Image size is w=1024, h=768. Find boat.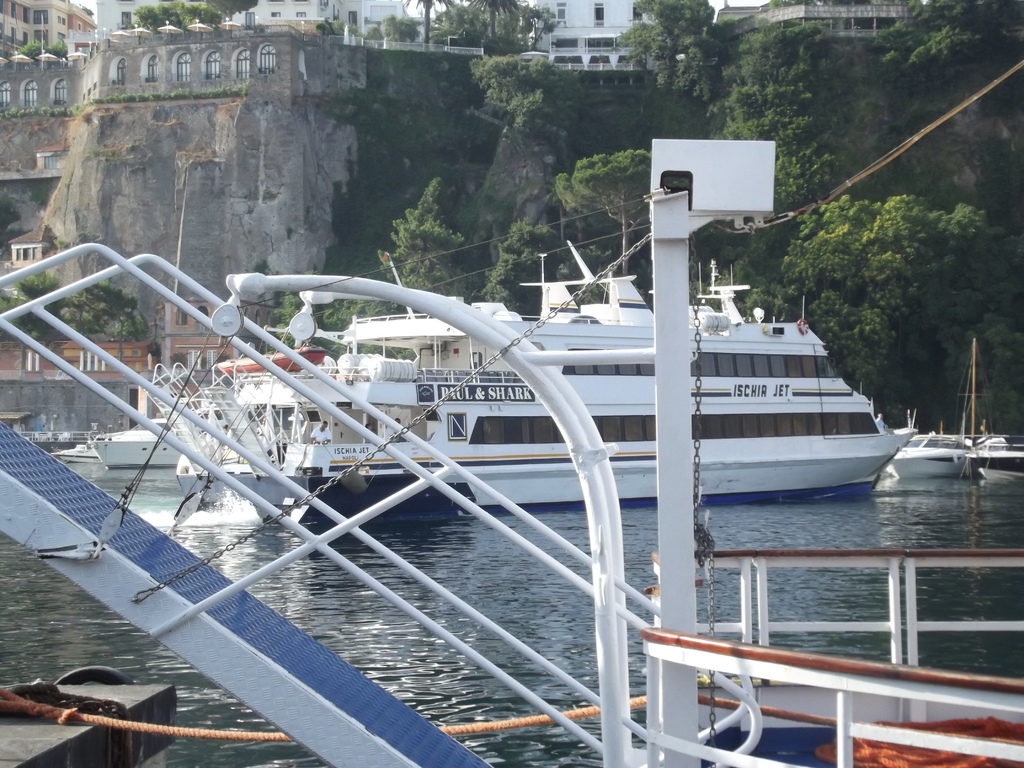
detection(225, 238, 916, 504).
